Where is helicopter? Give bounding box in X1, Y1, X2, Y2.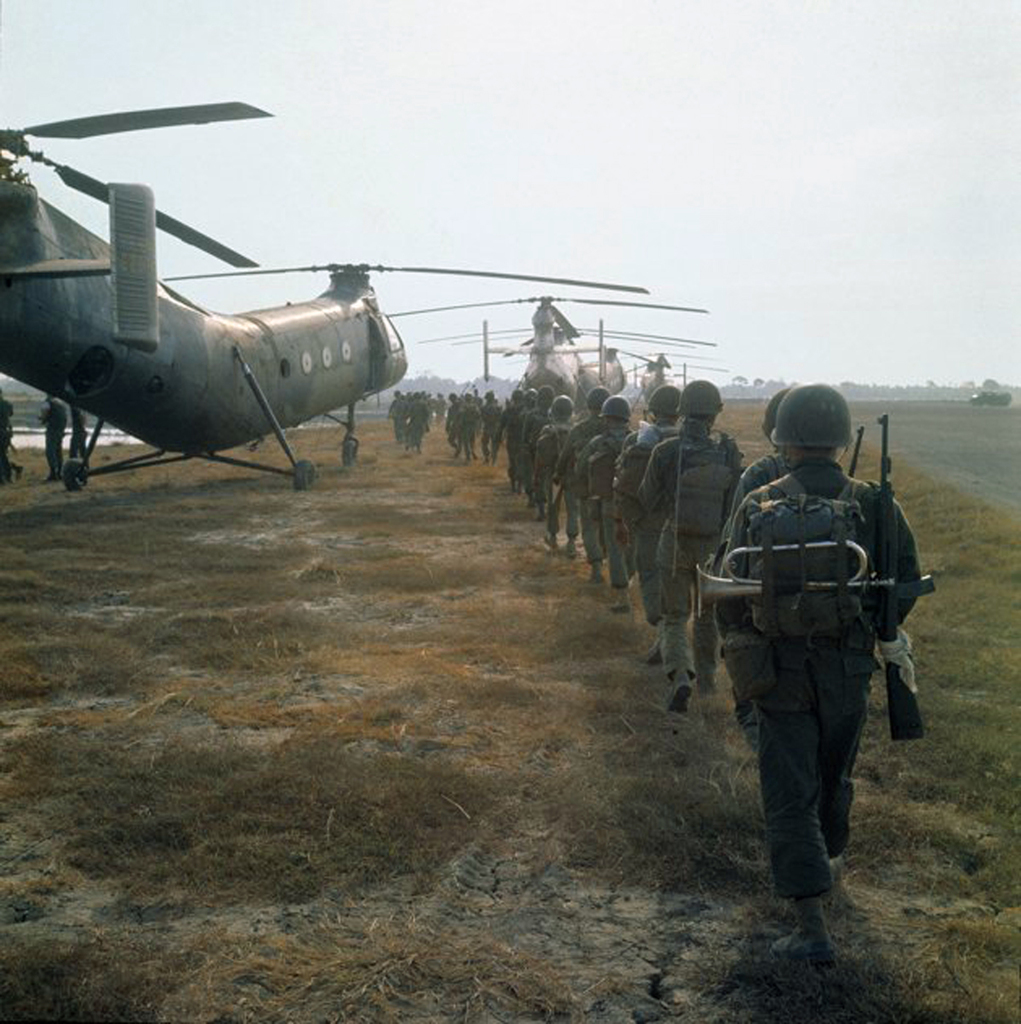
0, 99, 737, 486.
